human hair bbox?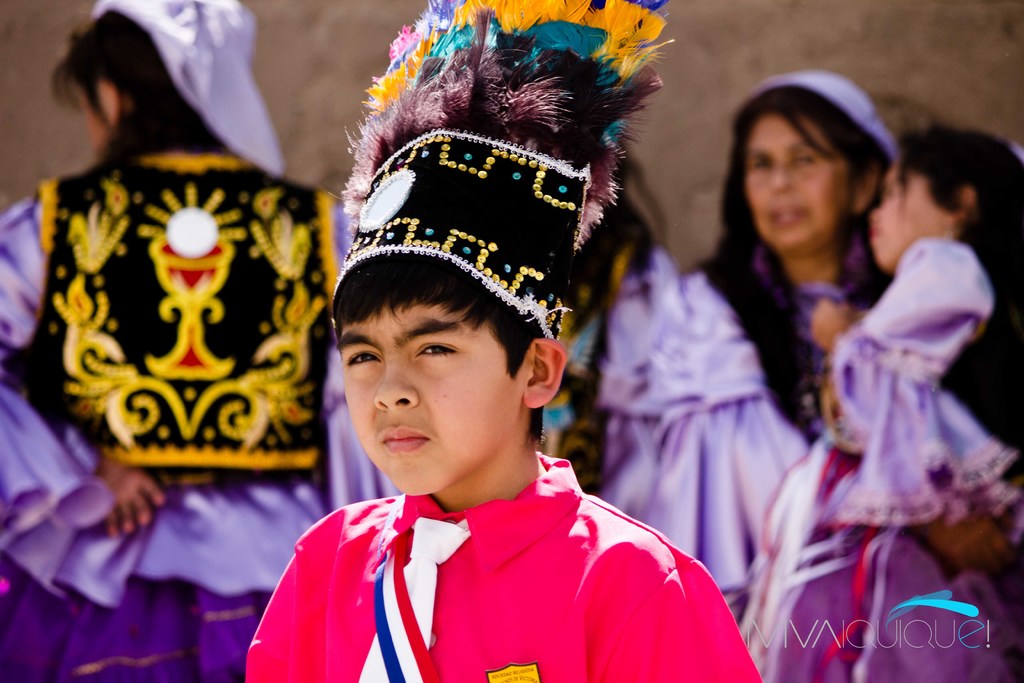
[left=701, top=81, right=897, bottom=434]
